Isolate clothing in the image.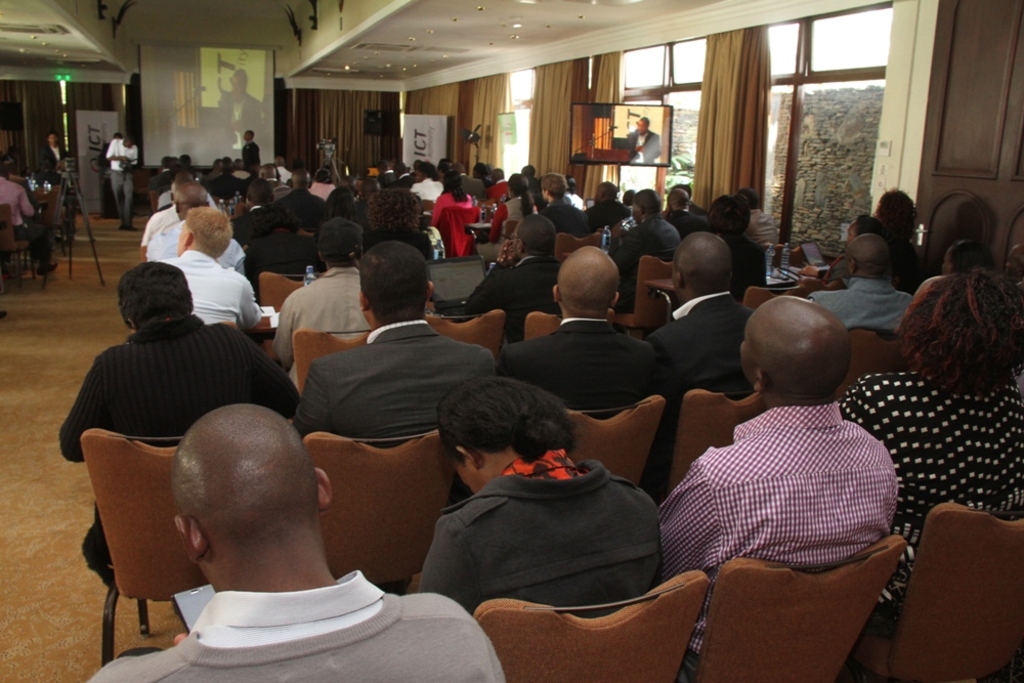
Isolated region: {"x1": 88, "y1": 570, "x2": 504, "y2": 682}.
